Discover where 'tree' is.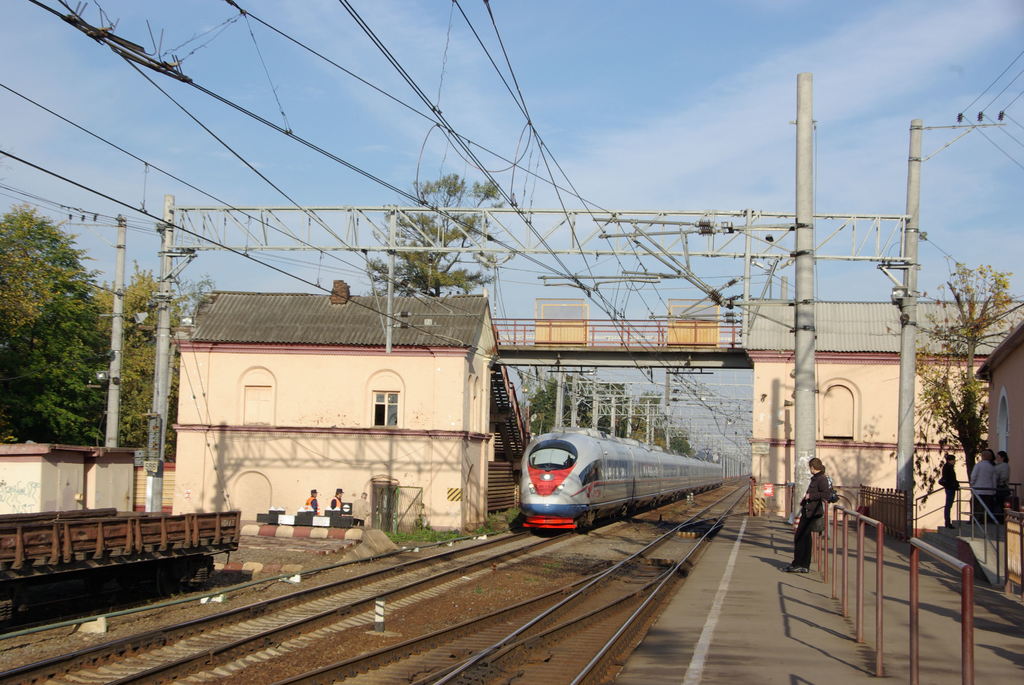
Discovered at [x1=119, y1=253, x2=184, y2=462].
